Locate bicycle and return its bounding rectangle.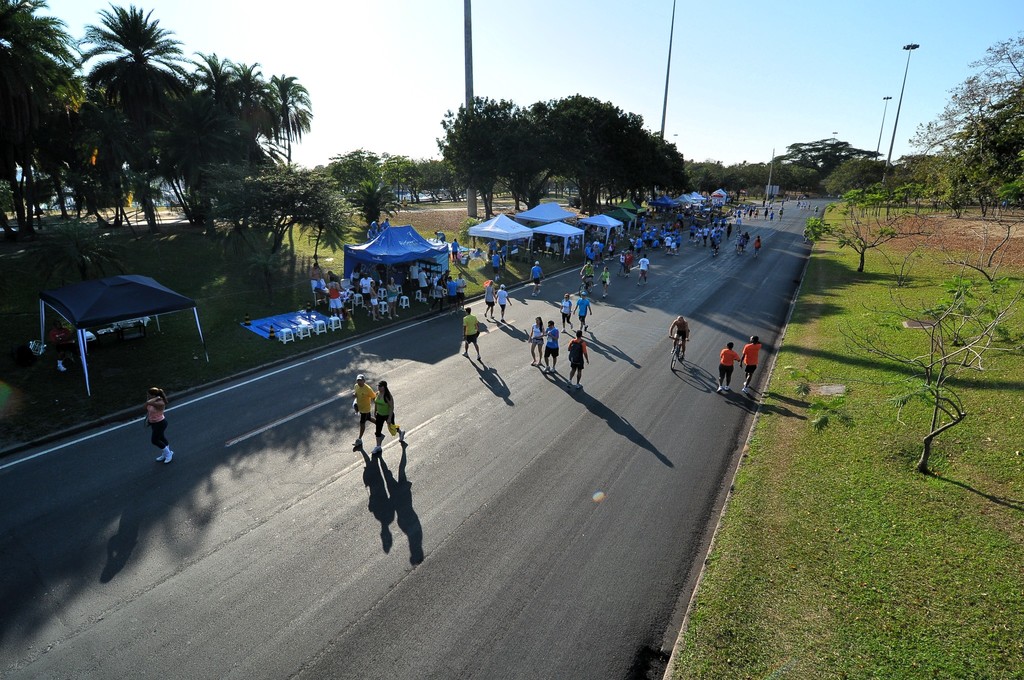
bbox=(669, 334, 695, 374).
